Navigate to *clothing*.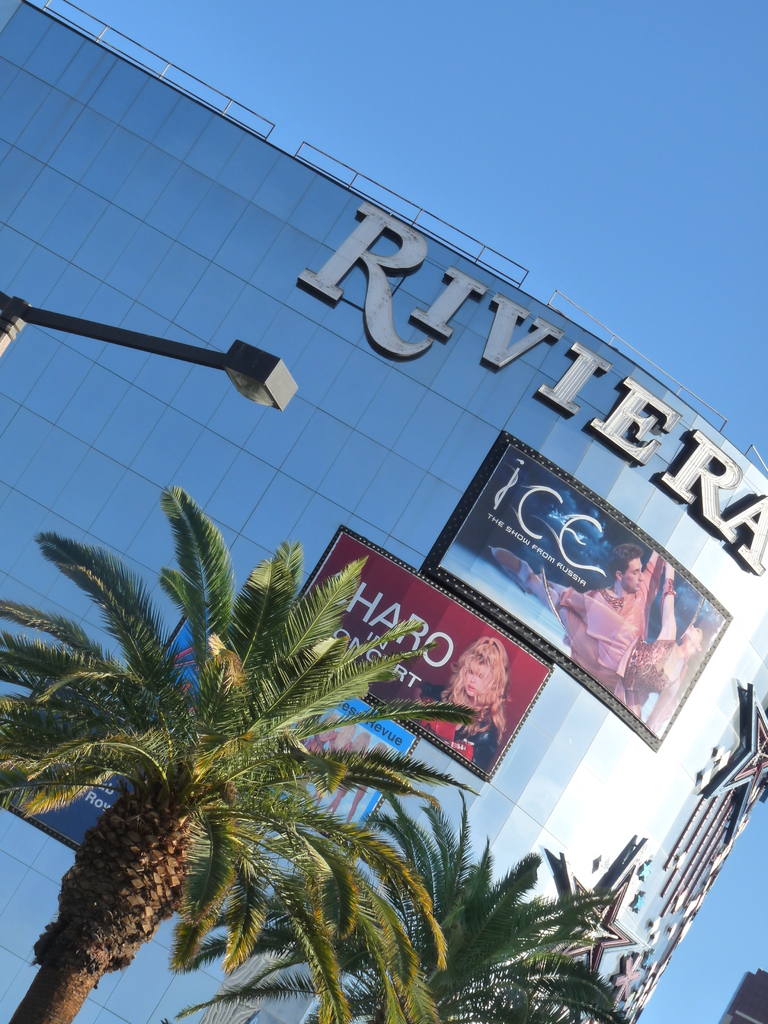
Navigation target: x1=417 y1=686 x2=499 y2=779.
